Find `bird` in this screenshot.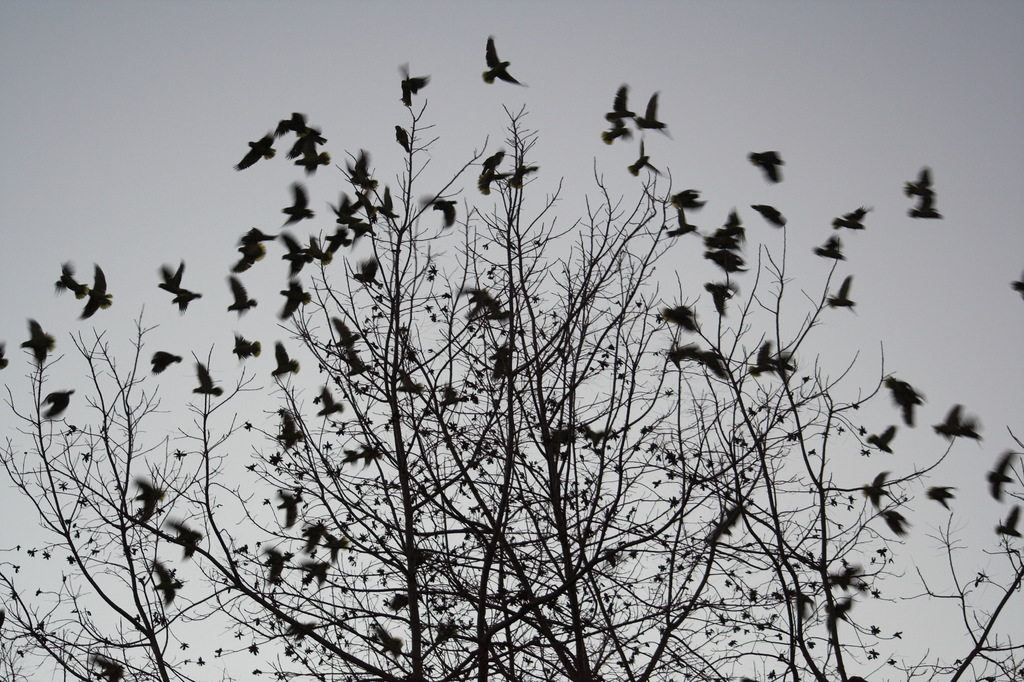
The bounding box for `bird` is 374,622,406,658.
